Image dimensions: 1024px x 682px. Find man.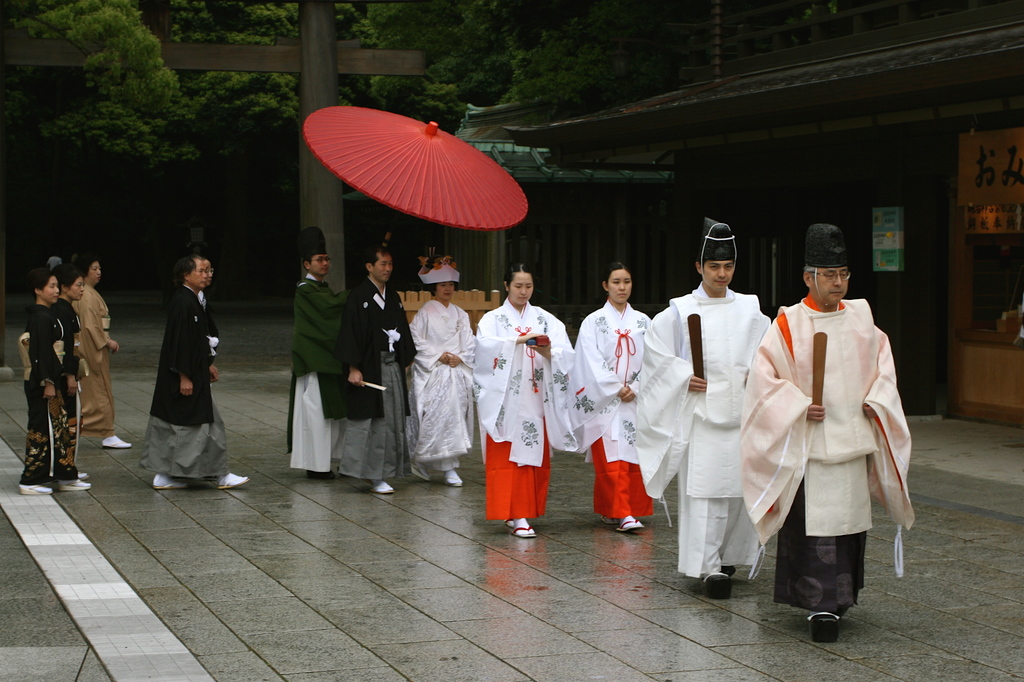
region(636, 217, 769, 595).
